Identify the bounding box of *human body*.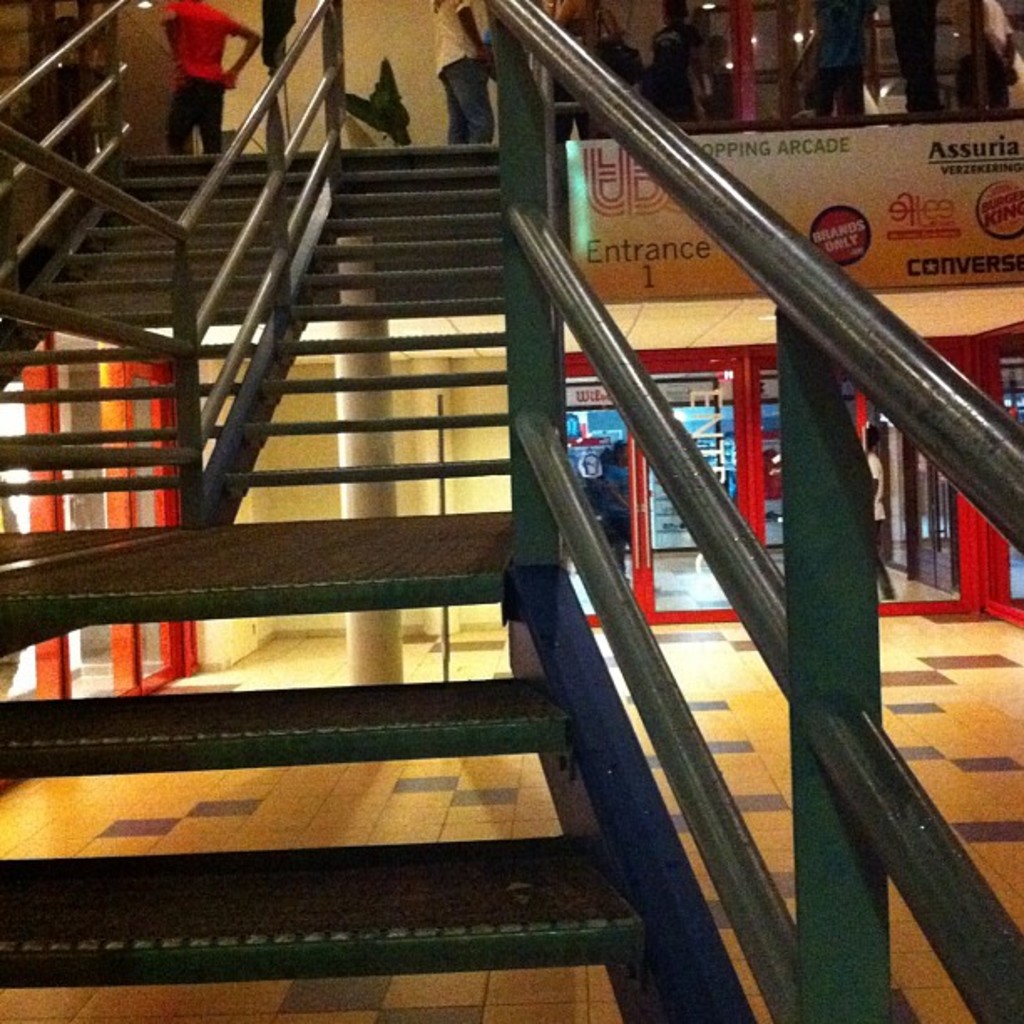
detection(701, 30, 723, 97).
